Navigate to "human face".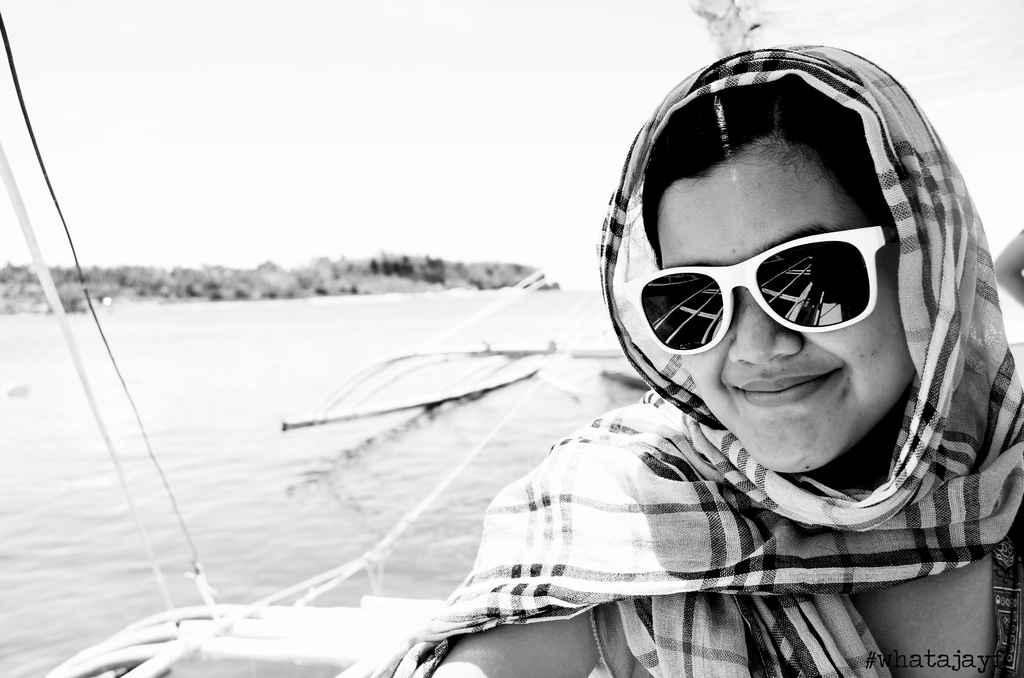
Navigation target: rect(652, 127, 924, 441).
